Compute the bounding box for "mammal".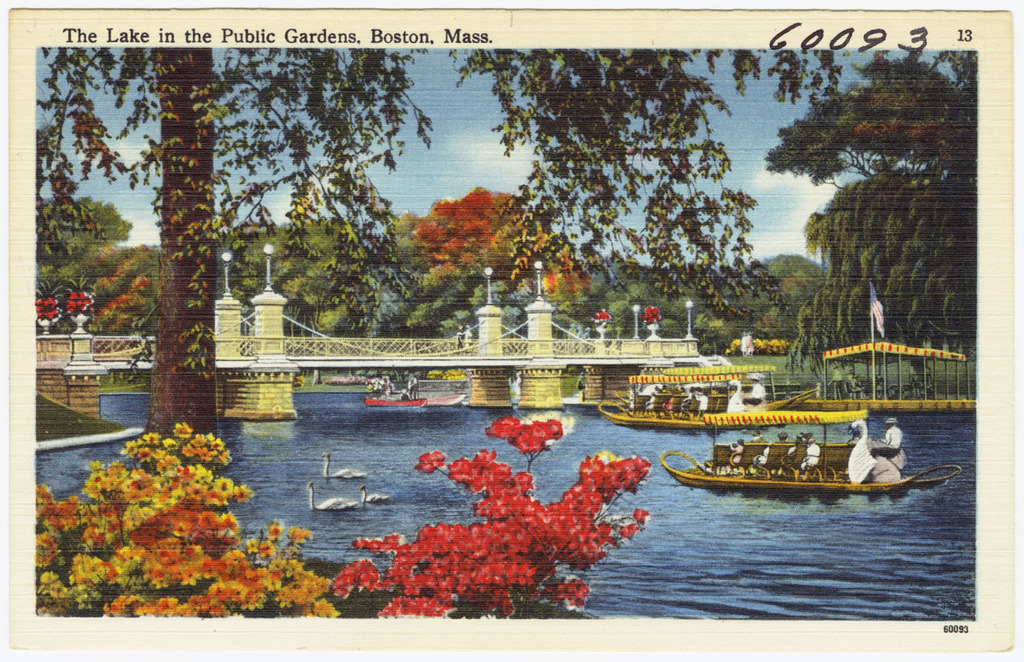
[406,373,418,401].
